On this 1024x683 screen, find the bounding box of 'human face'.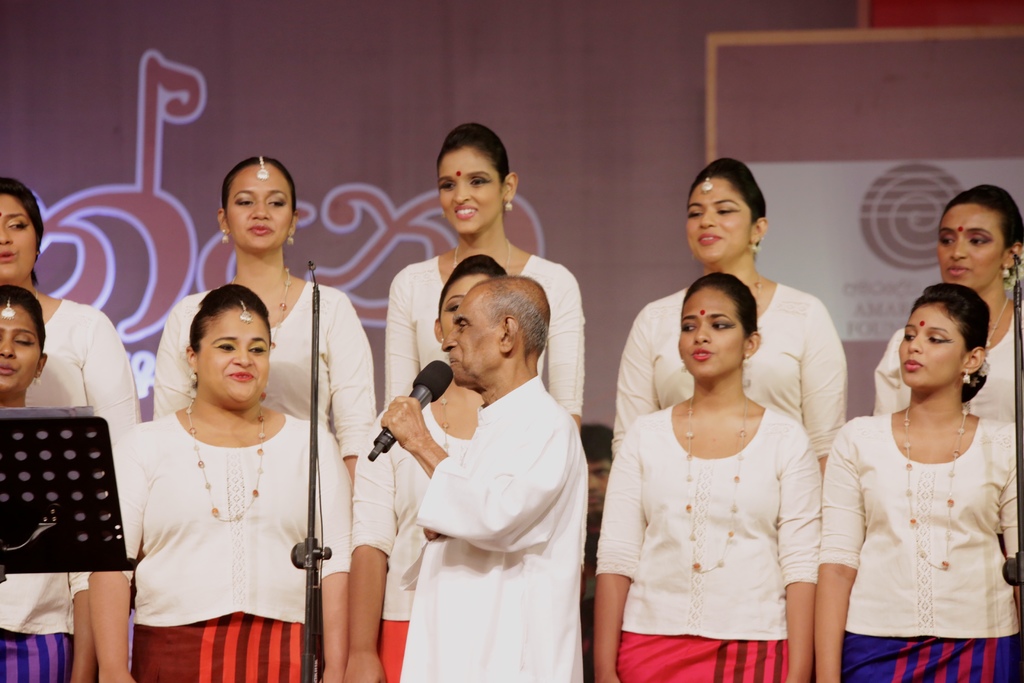
Bounding box: bbox=(0, 299, 47, 397).
